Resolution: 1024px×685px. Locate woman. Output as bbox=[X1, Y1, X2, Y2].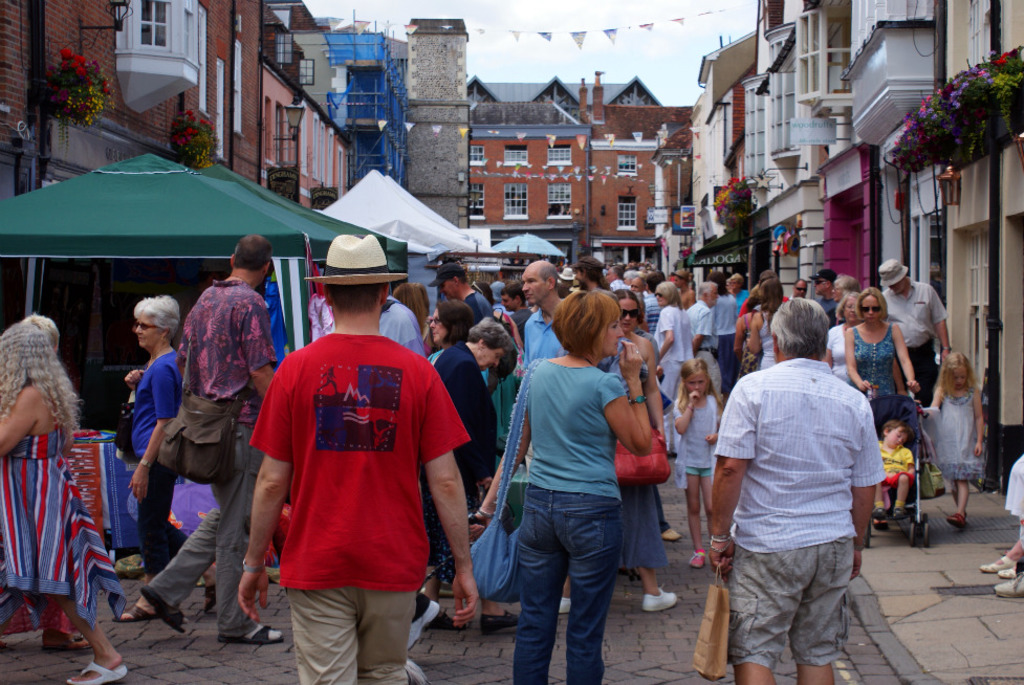
bbox=[110, 296, 221, 621].
